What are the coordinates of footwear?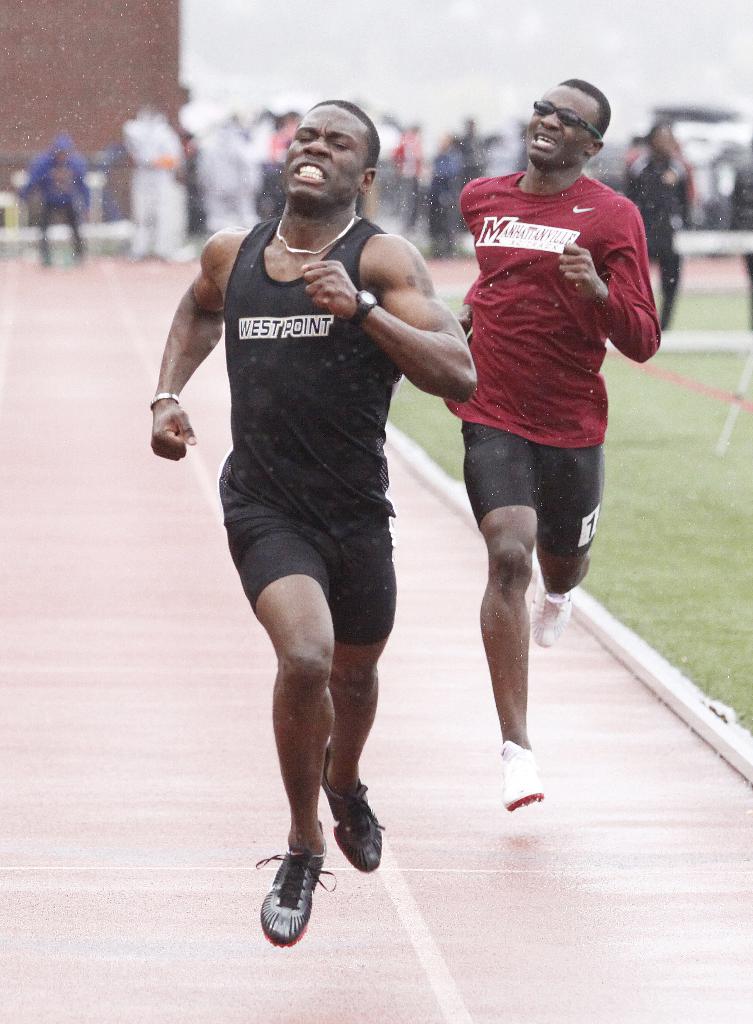
box=[530, 581, 561, 646].
